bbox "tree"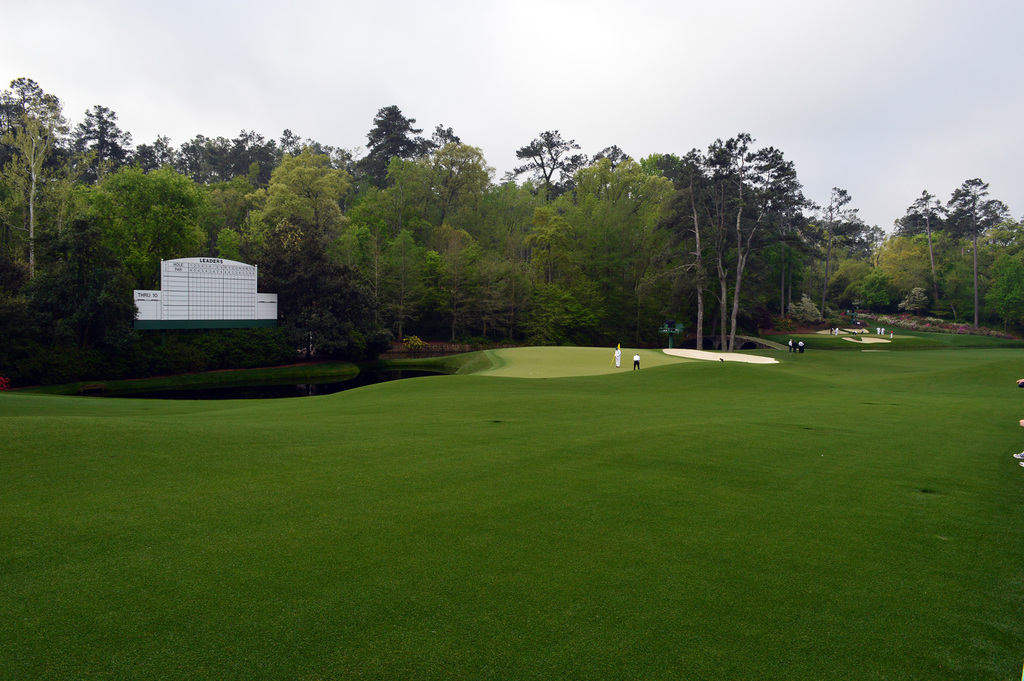
(left=519, top=210, right=586, bottom=340)
